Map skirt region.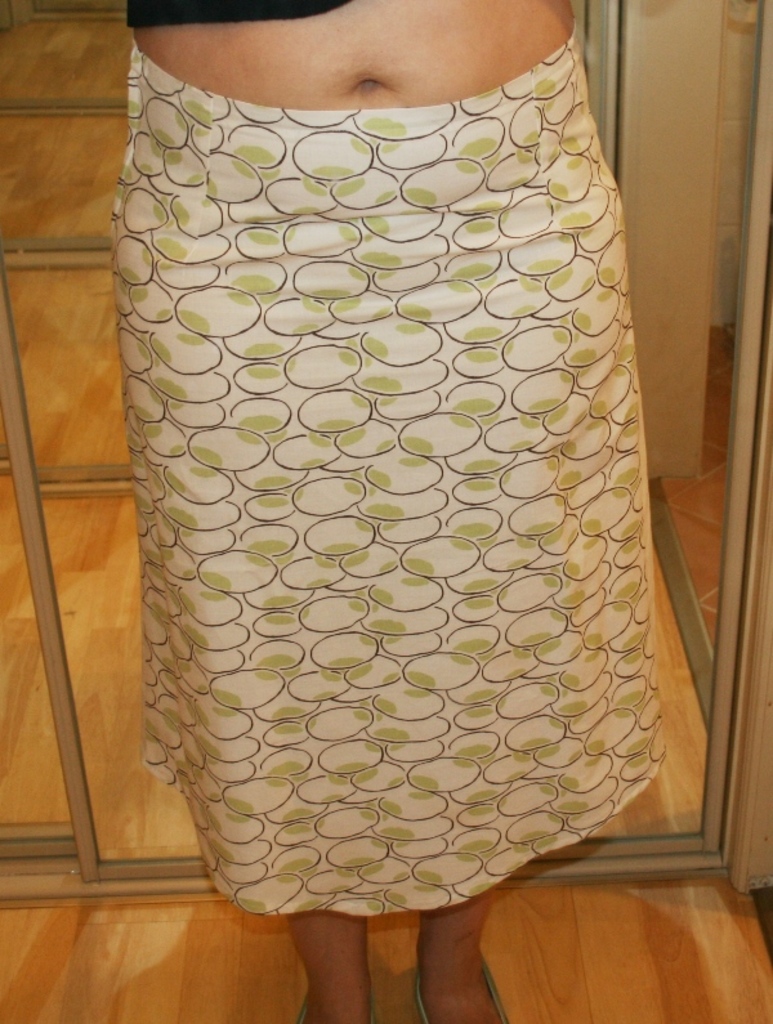
Mapped to crop(108, 30, 671, 925).
